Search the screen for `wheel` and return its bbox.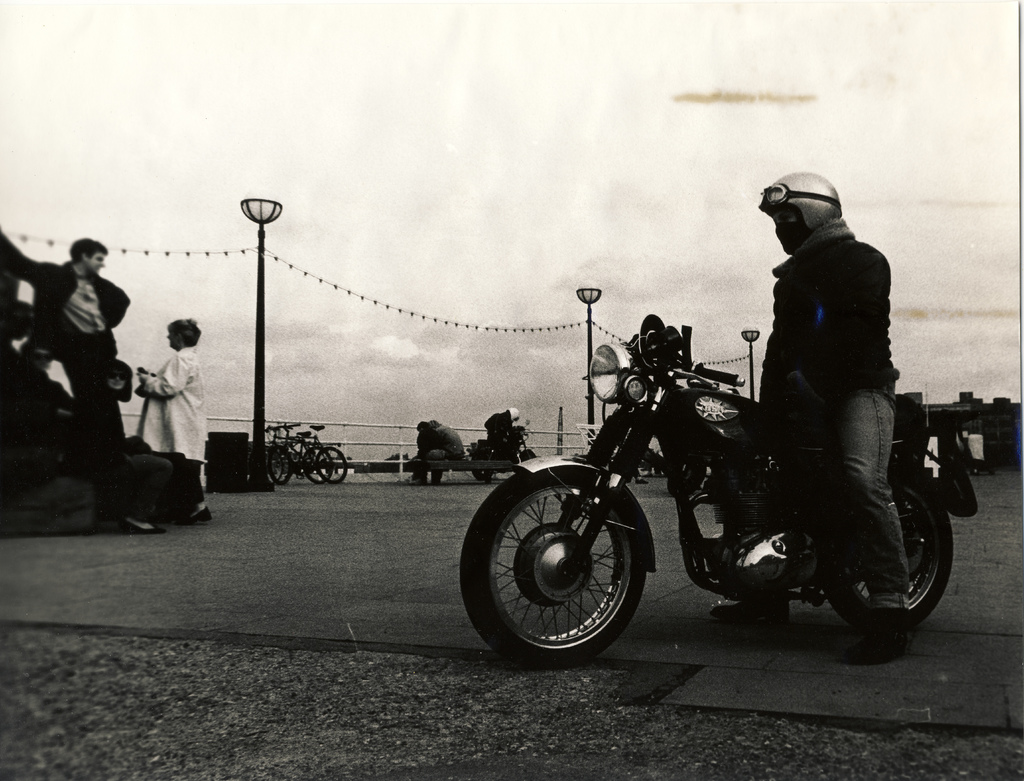
Found: x1=472, y1=473, x2=671, y2=657.
